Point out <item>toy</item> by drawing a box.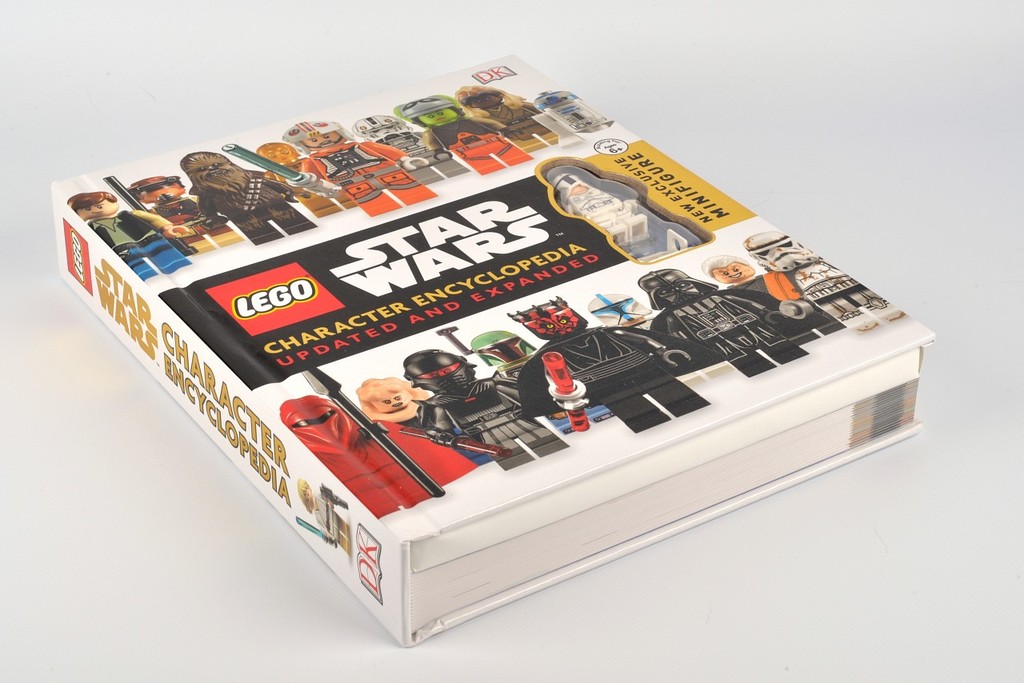
435,325,474,357.
